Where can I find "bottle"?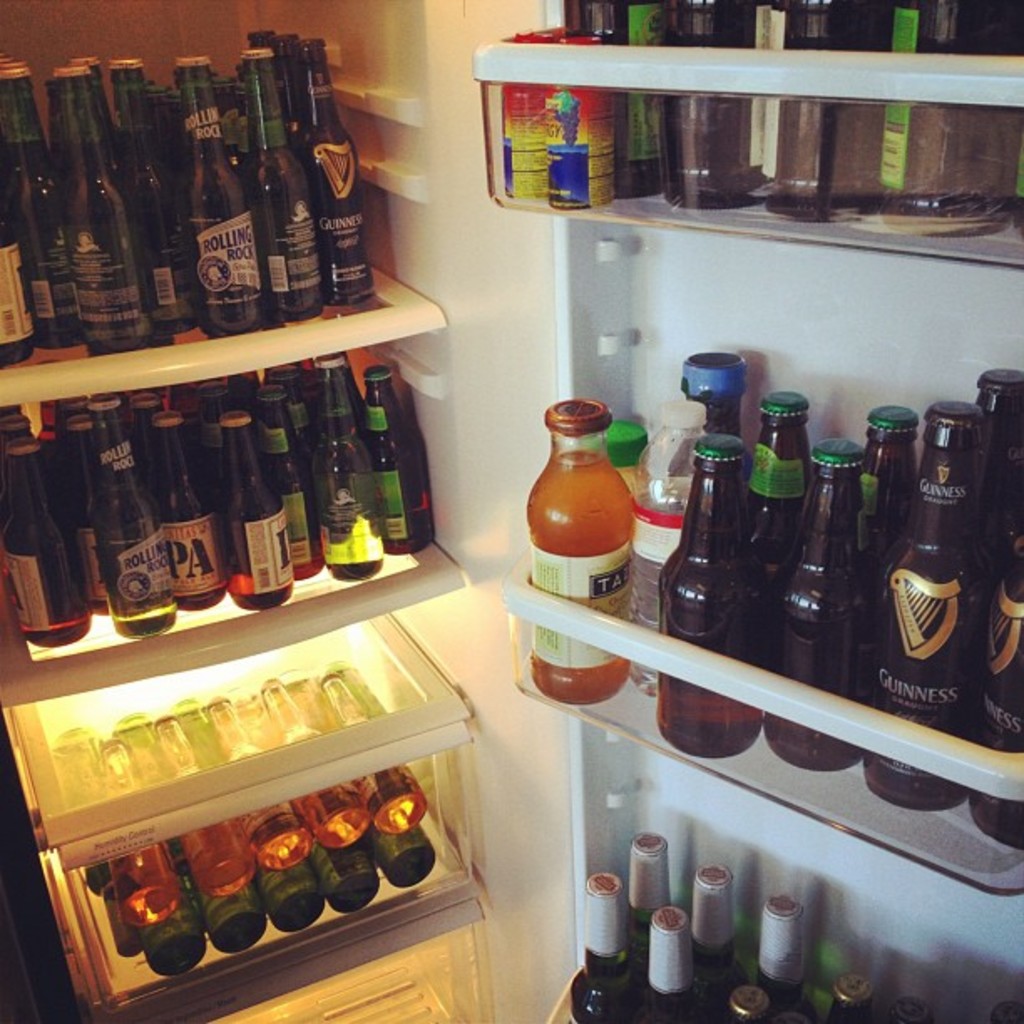
You can find it at select_region(612, 458, 698, 674).
